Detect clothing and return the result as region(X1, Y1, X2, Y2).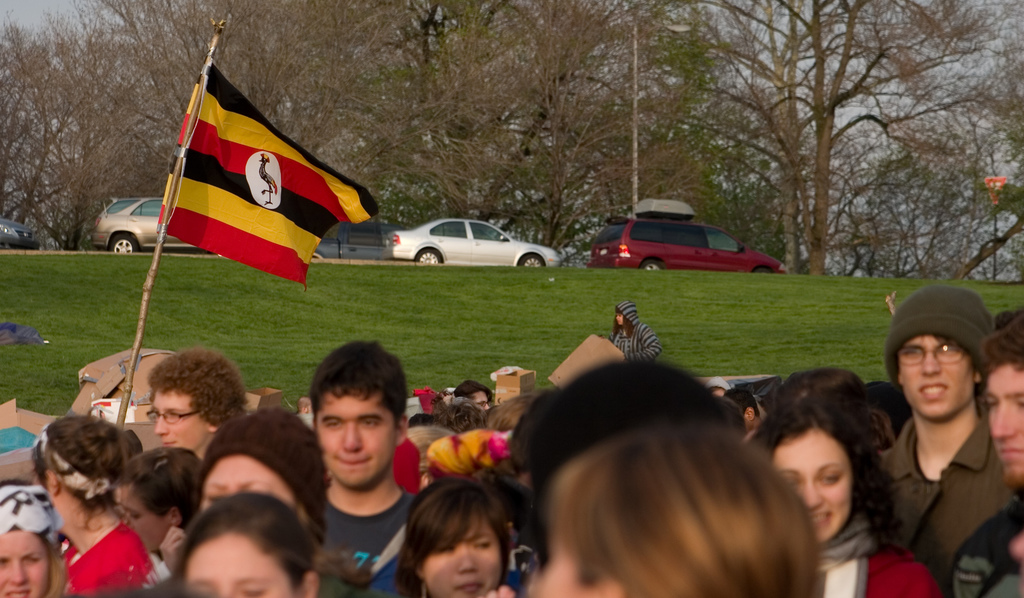
region(391, 436, 423, 497).
